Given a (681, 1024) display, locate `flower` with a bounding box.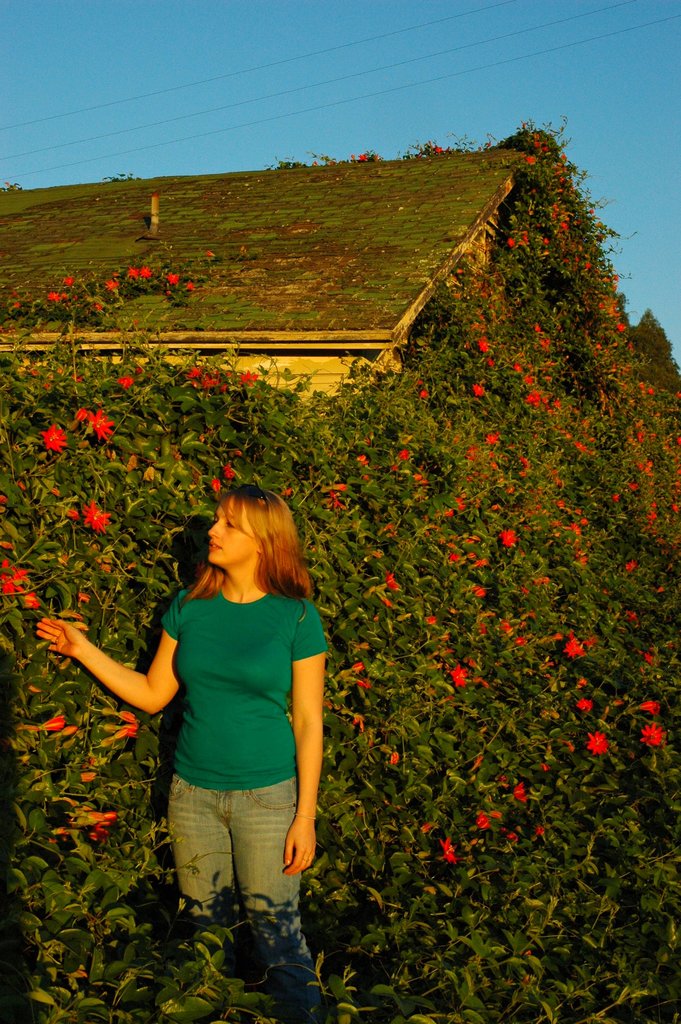
Located: [562, 740, 573, 751].
